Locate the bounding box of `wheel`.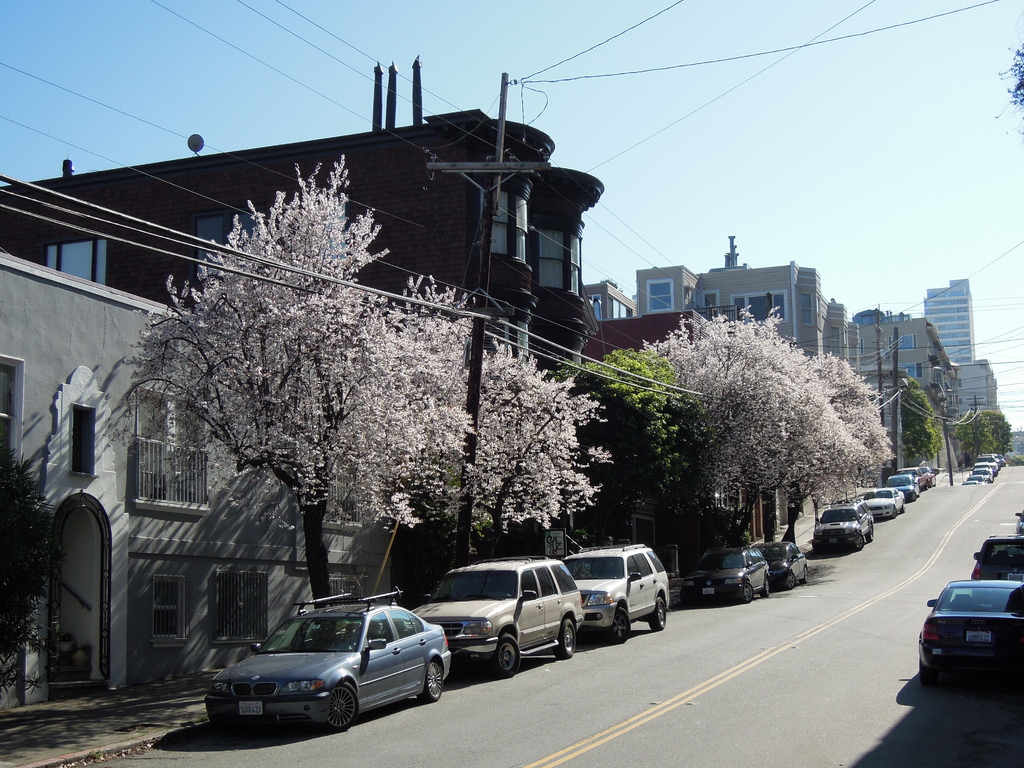
Bounding box: [871, 525, 874, 540].
